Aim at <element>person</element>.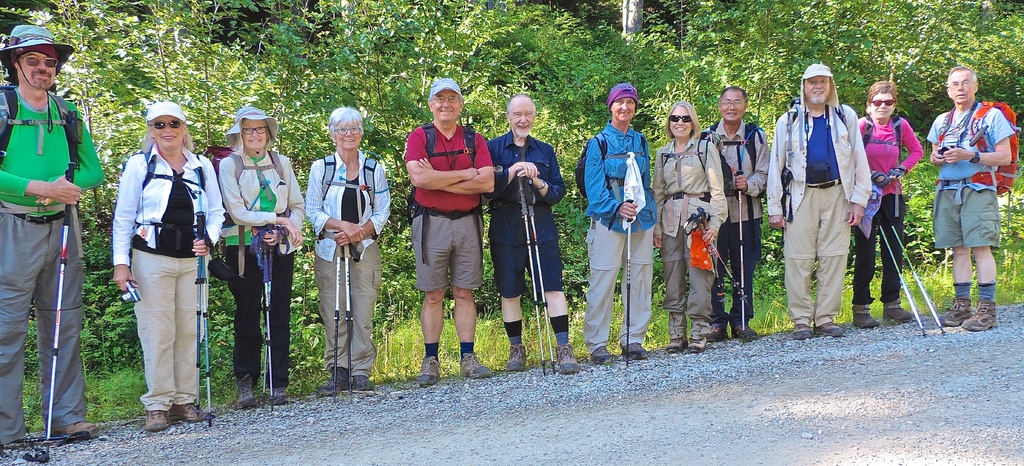
Aimed at [764, 63, 870, 341].
